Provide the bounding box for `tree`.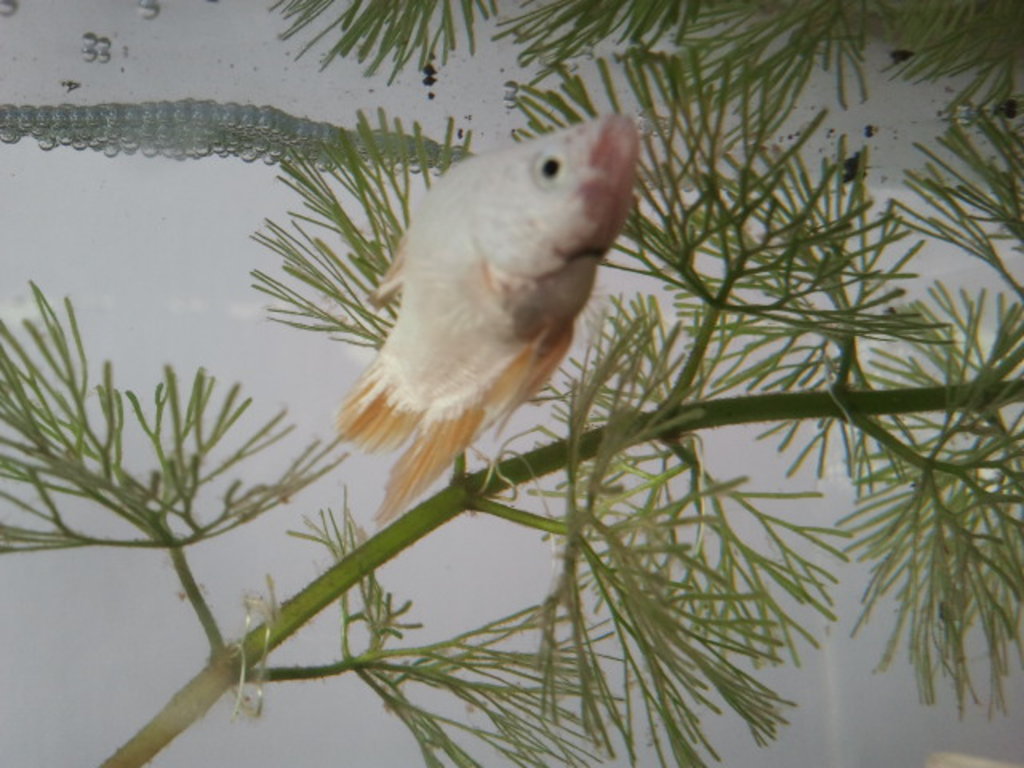
BBox(2, 10, 1023, 760).
